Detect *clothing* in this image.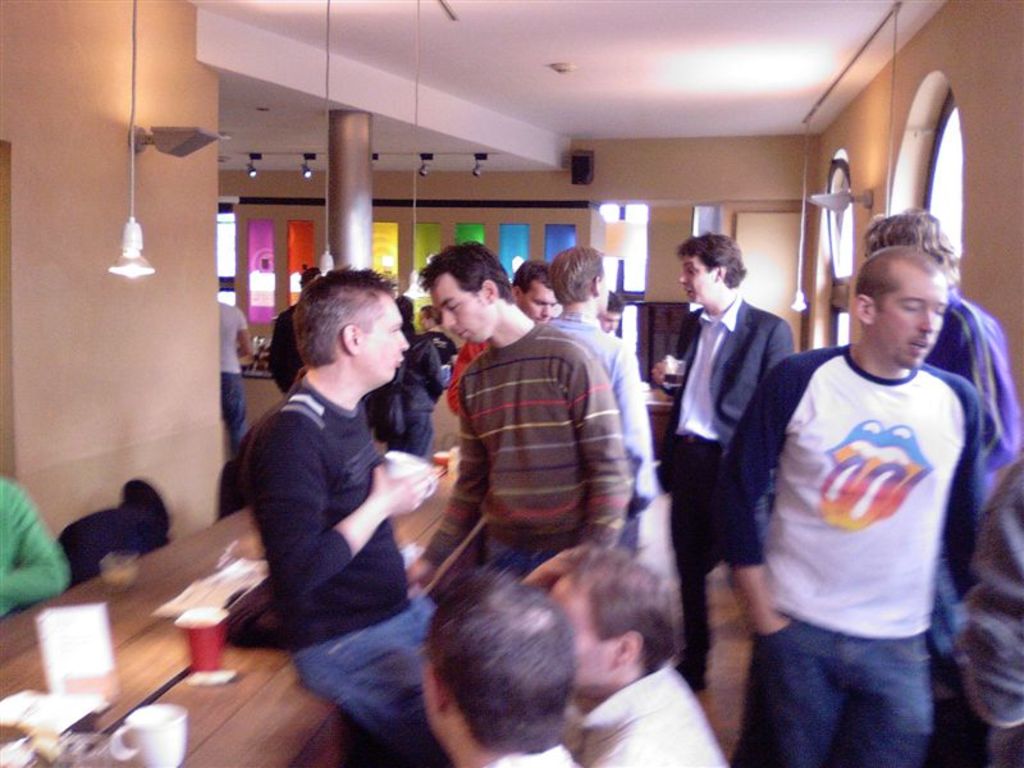
Detection: box(238, 362, 448, 767).
